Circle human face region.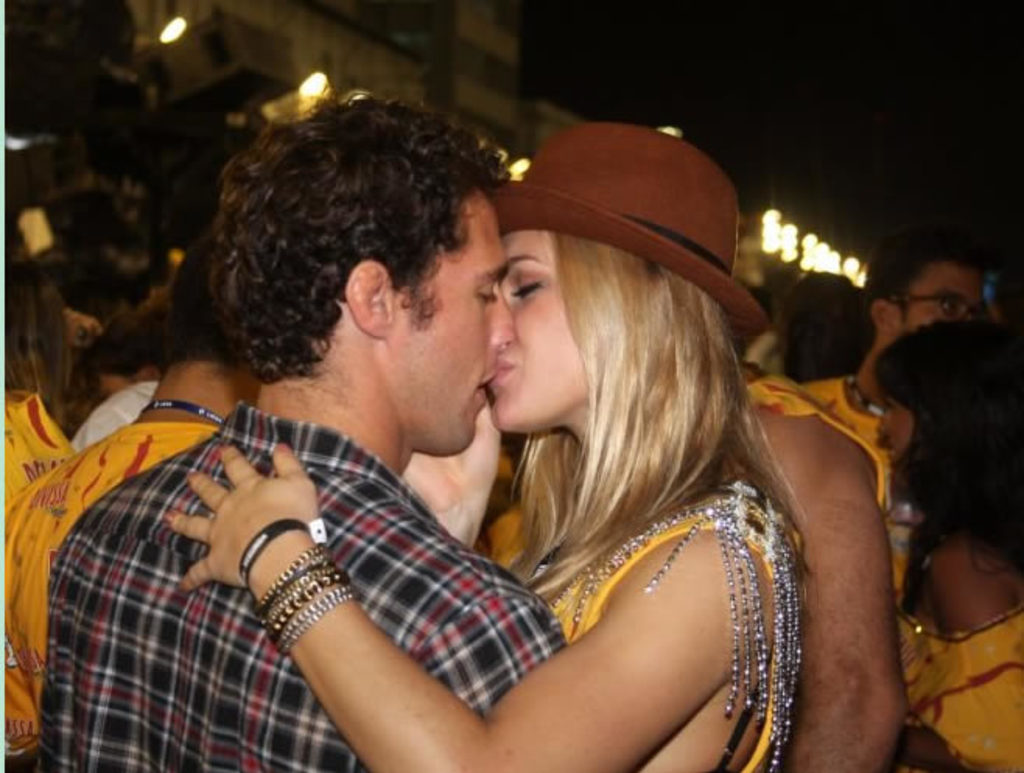
Region: rect(912, 257, 987, 336).
